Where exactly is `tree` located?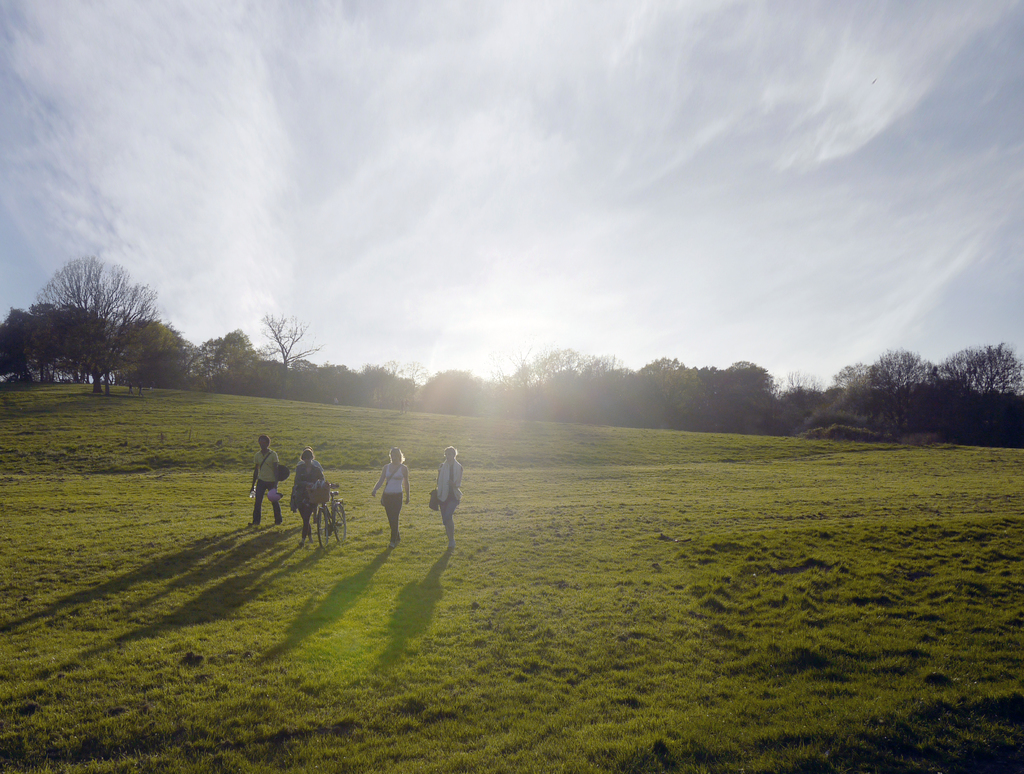
Its bounding box is {"x1": 253, "y1": 311, "x2": 323, "y2": 369}.
